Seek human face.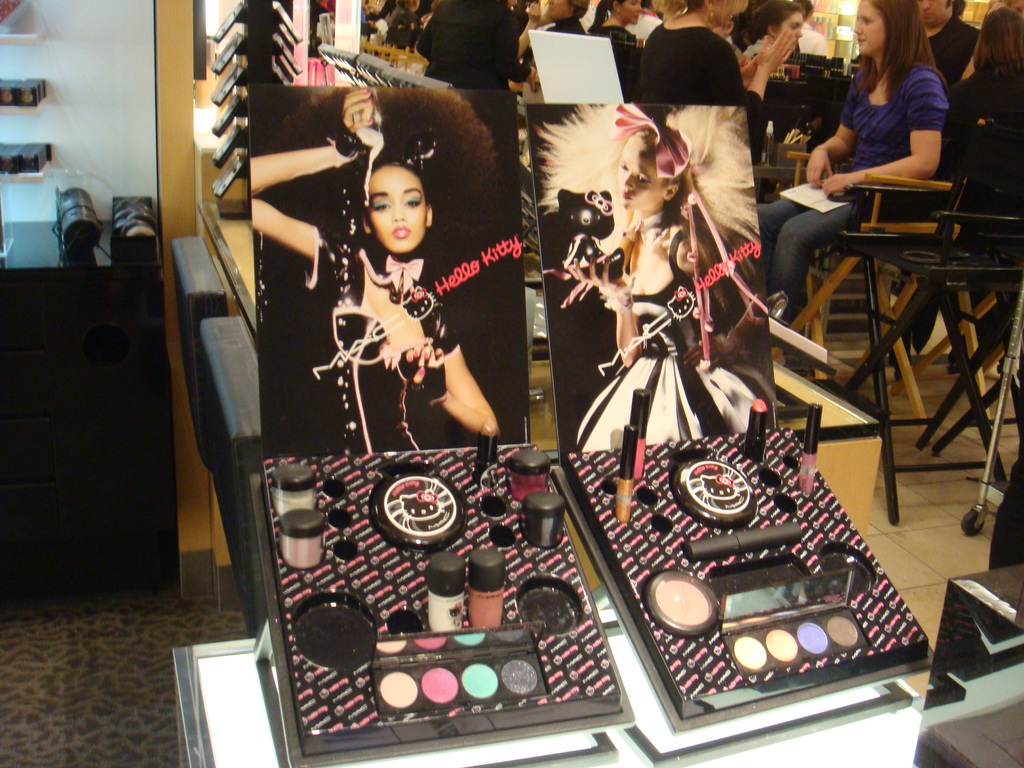
1011:0:1023:18.
